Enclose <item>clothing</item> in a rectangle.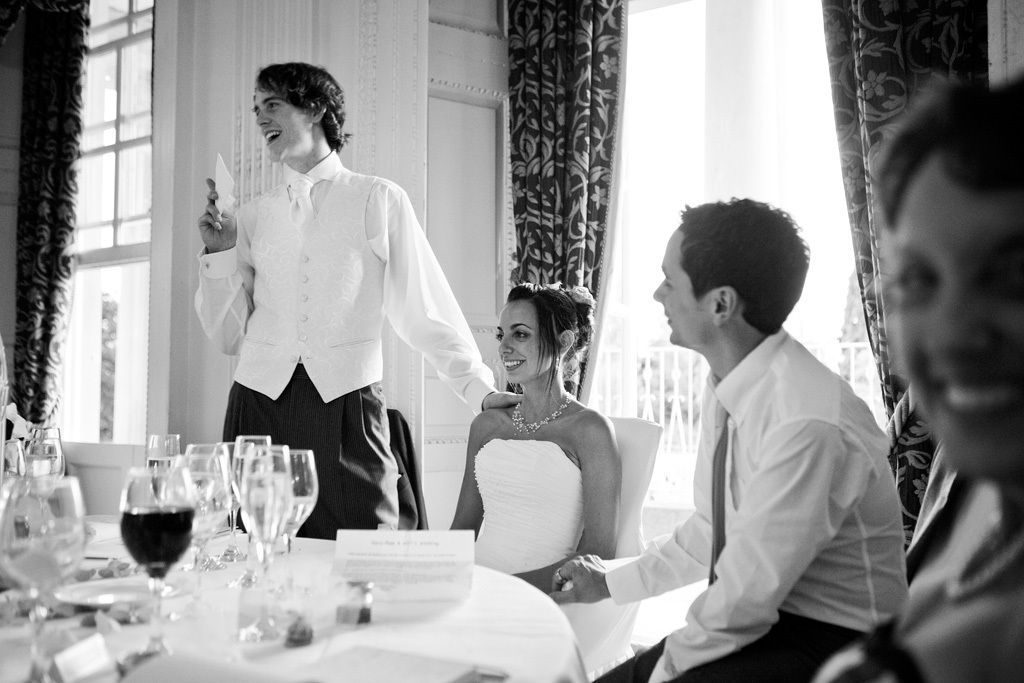
bbox=[192, 138, 466, 520].
